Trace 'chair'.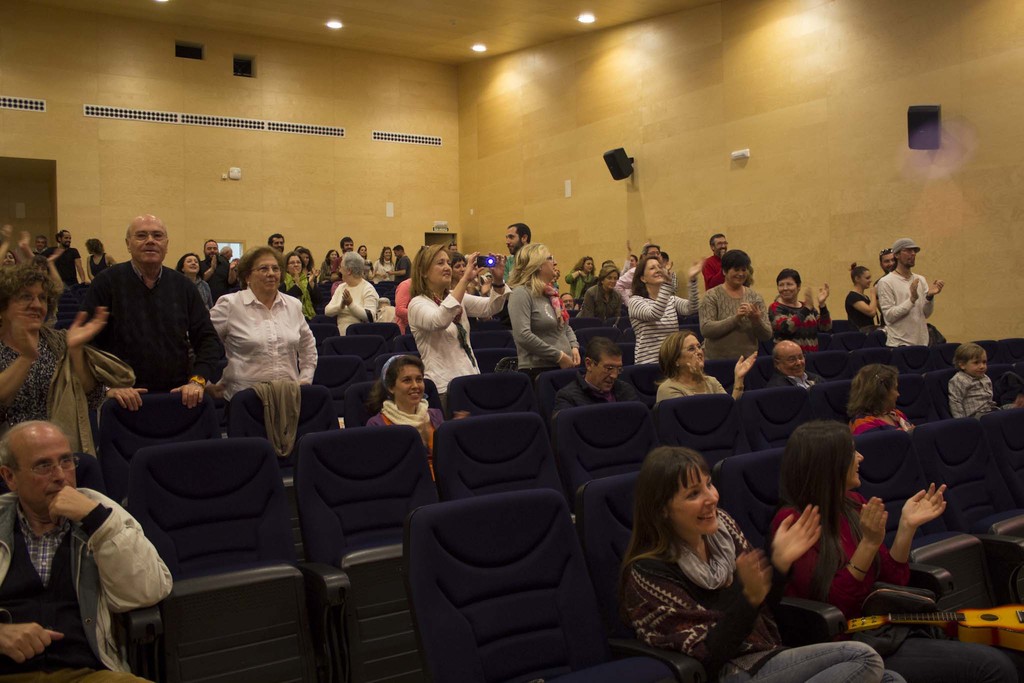
Traced to <box>989,366,1023,412</box>.
